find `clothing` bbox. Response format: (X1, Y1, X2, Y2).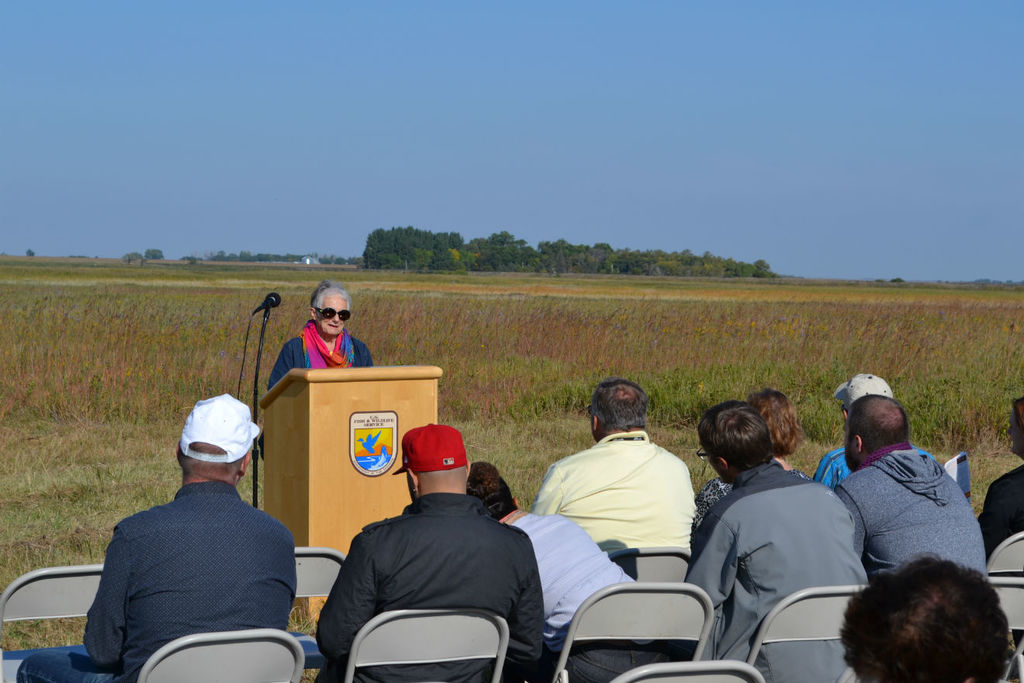
(19, 477, 289, 682).
